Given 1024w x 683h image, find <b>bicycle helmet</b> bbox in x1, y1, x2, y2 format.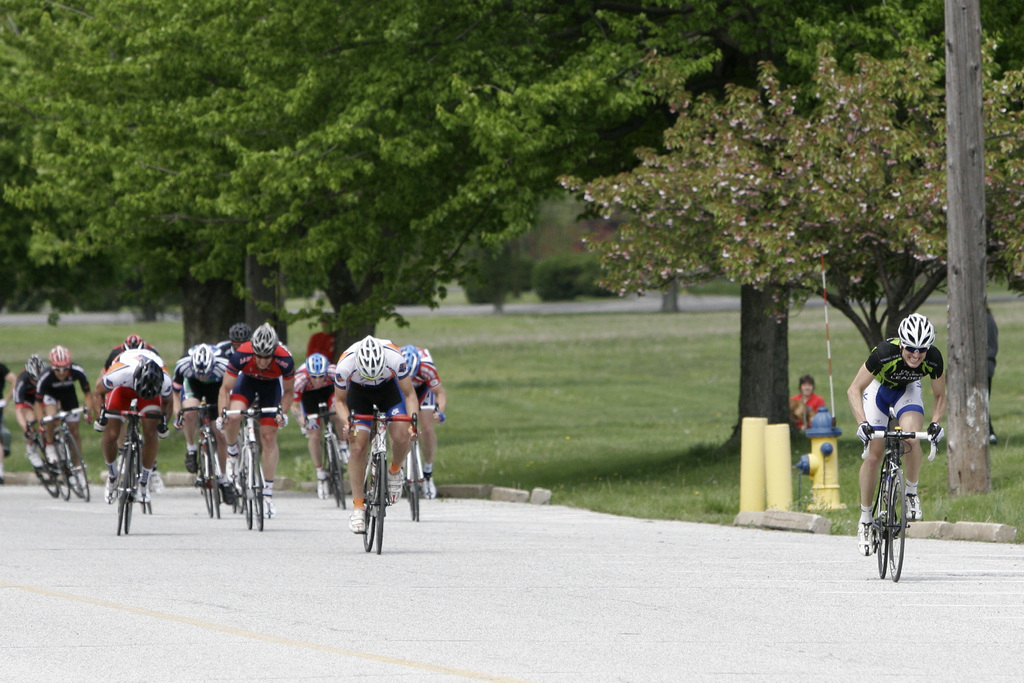
353, 334, 385, 381.
